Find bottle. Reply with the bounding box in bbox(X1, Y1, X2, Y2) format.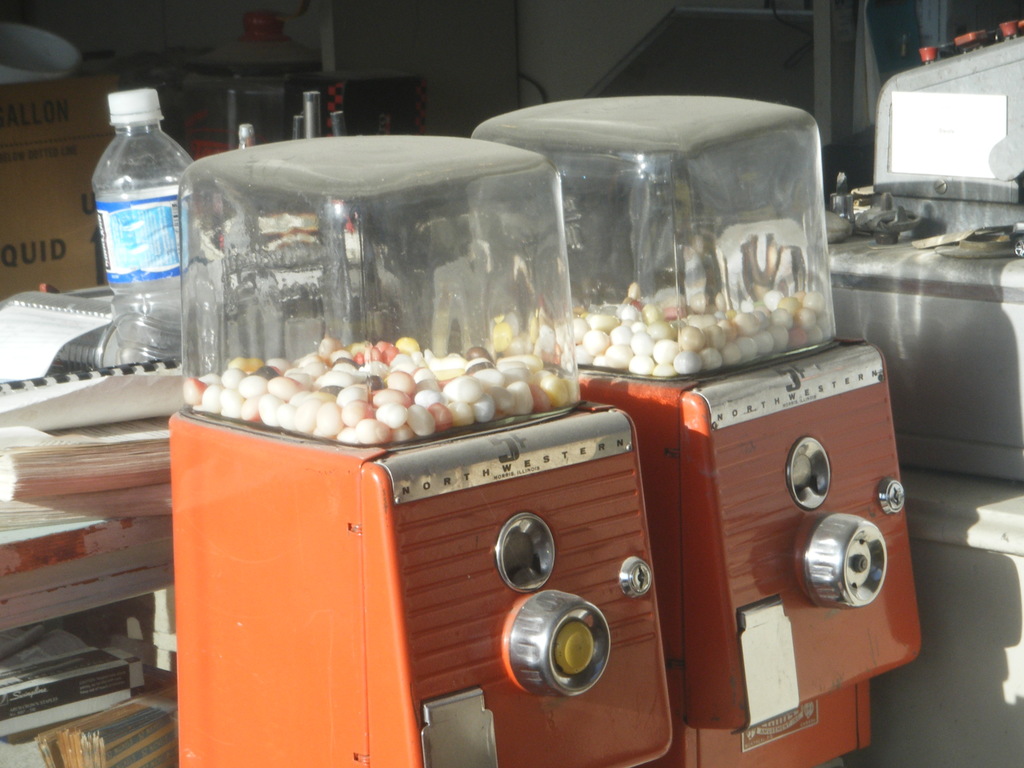
bbox(98, 83, 200, 360).
